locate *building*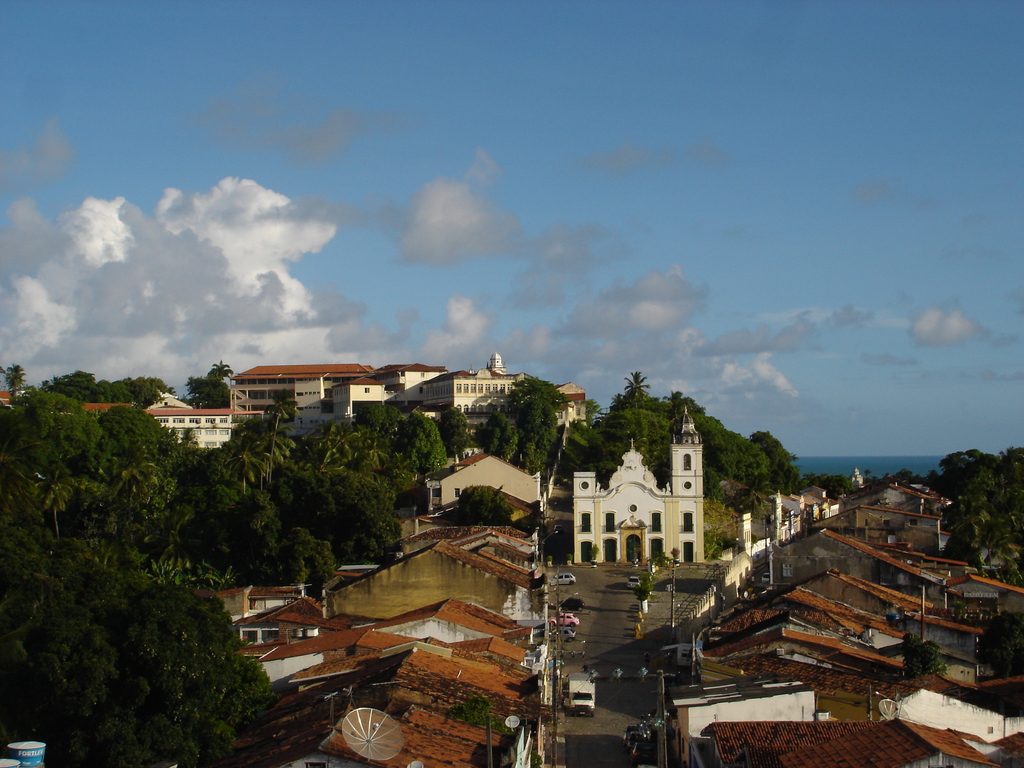
574/409/710/565
